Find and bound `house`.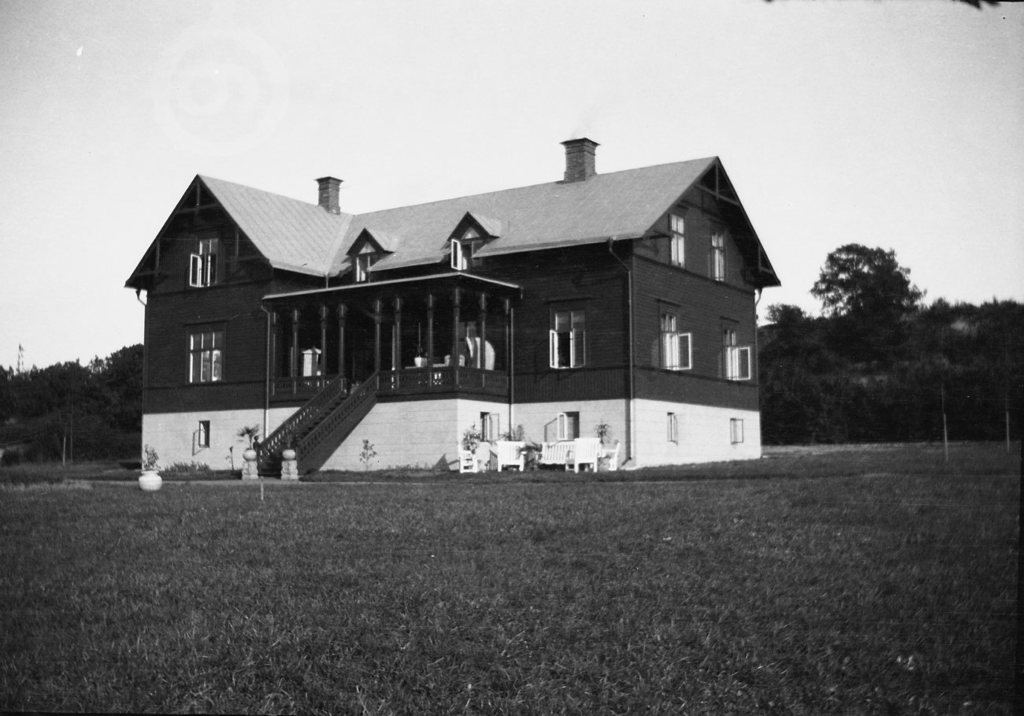
Bound: x1=150, y1=142, x2=775, y2=477.
